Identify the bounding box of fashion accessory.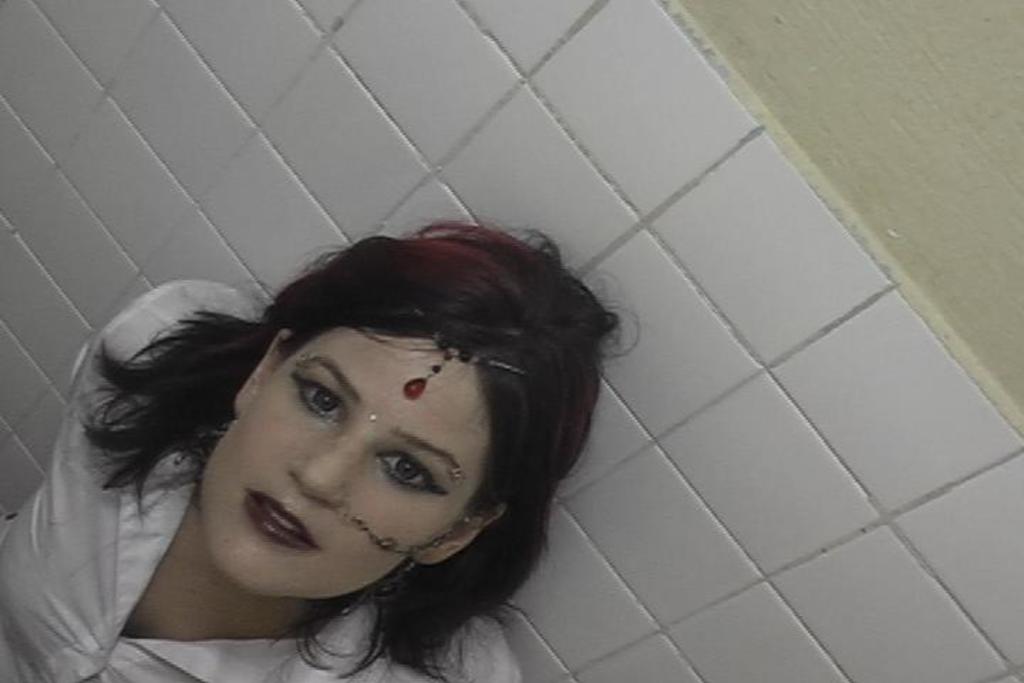
pyautogui.locateOnScreen(327, 499, 482, 559).
